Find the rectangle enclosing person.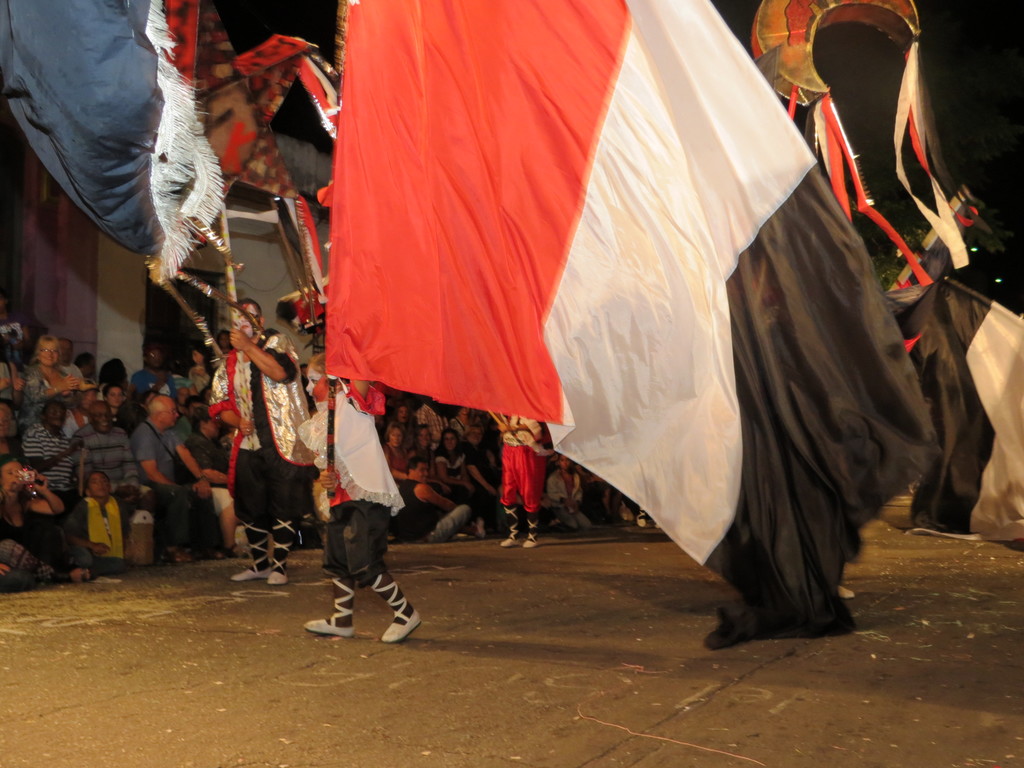
[24,337,85,421].
